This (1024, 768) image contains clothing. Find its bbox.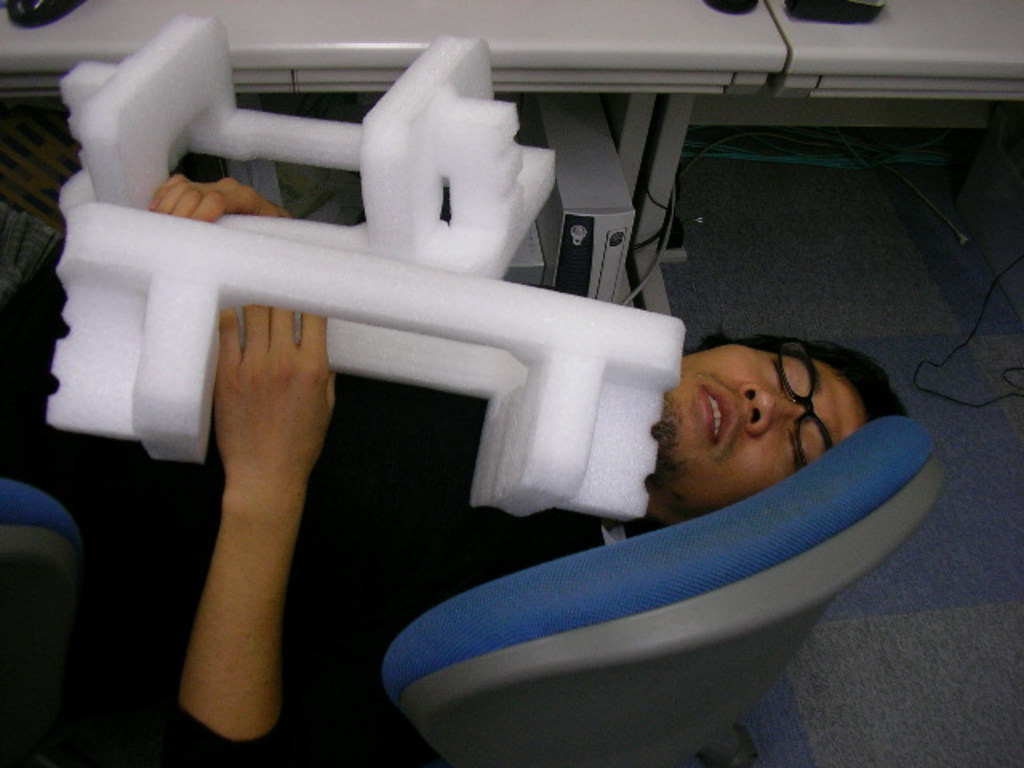
0,293,669,766.
